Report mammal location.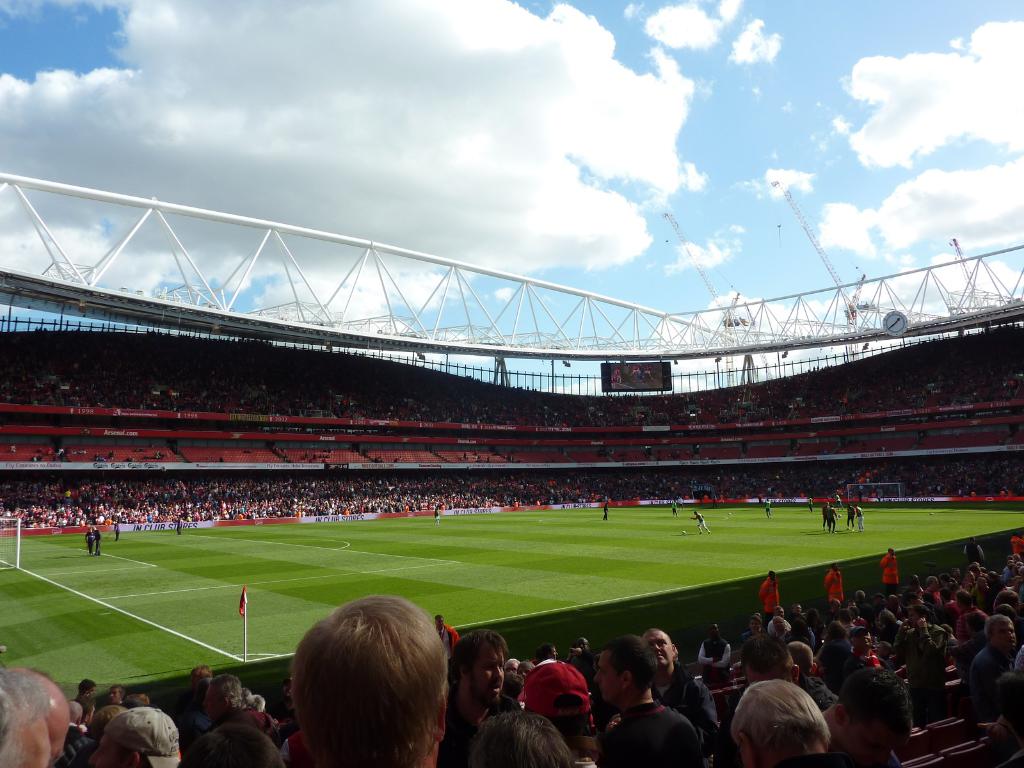
Report: (115, 520, 118, 540).
